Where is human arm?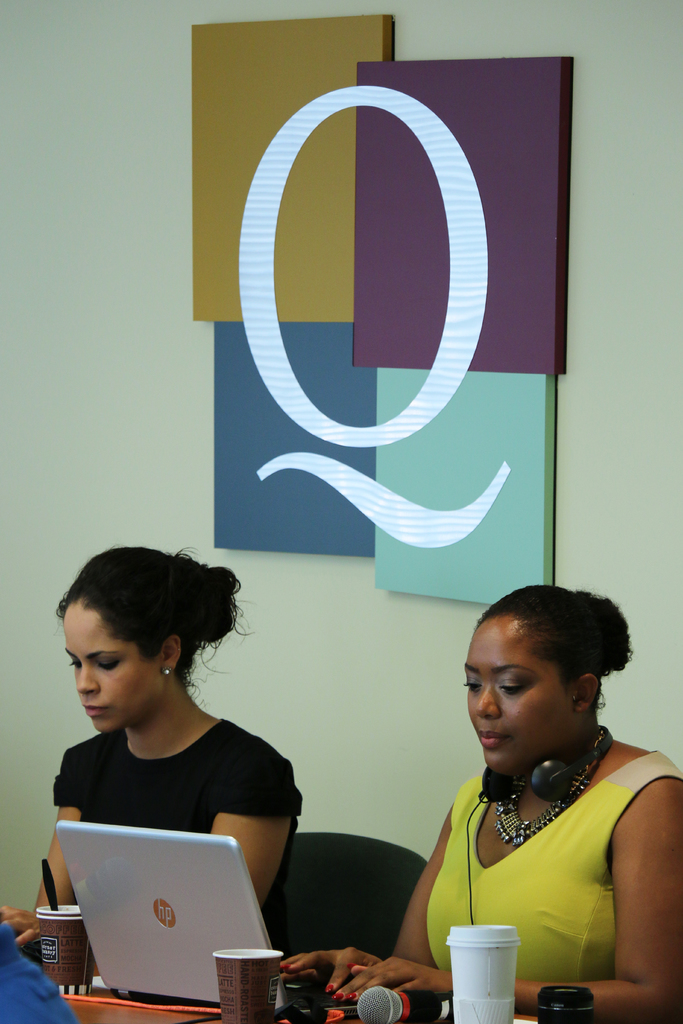
<bbox>344, 780, 682, 1023</bbox>.
